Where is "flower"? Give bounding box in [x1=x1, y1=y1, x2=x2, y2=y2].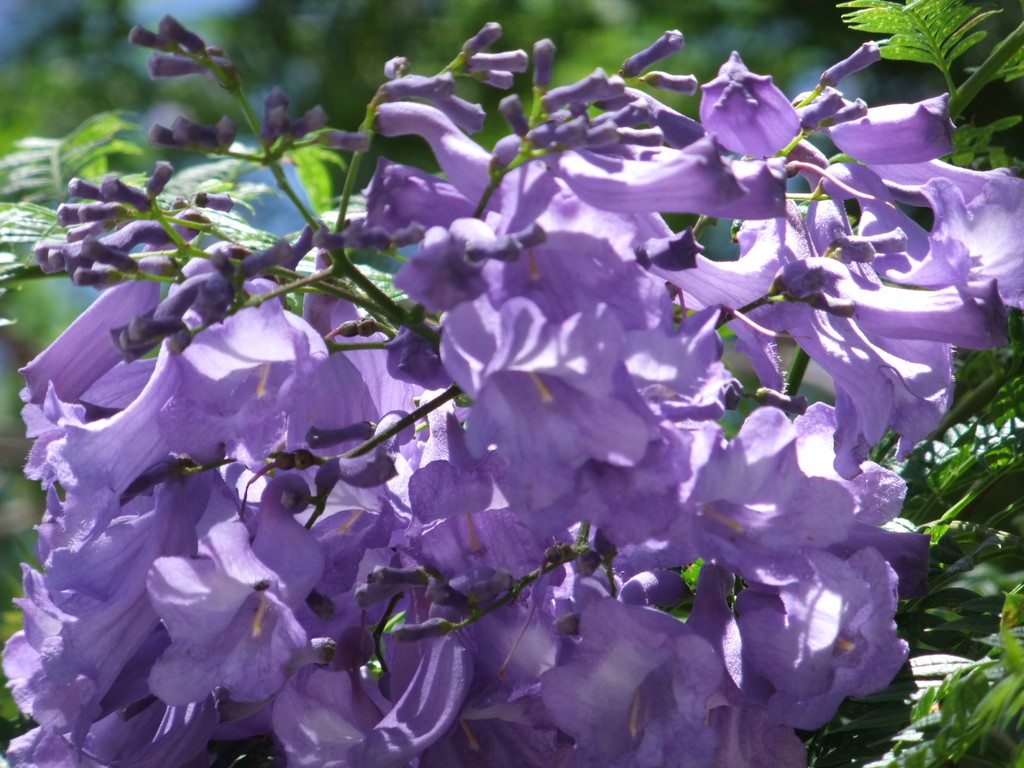
[x1=436, y1=305, x2=648, y2=507].
